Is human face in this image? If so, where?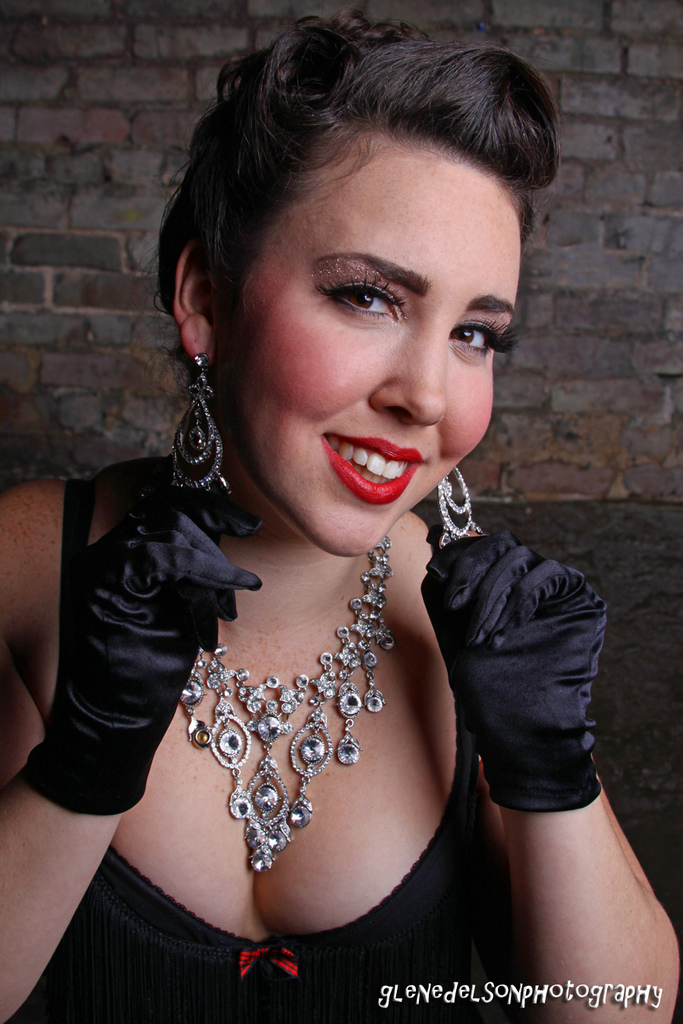
Yes, at detection(229, 117, 524, 568).
